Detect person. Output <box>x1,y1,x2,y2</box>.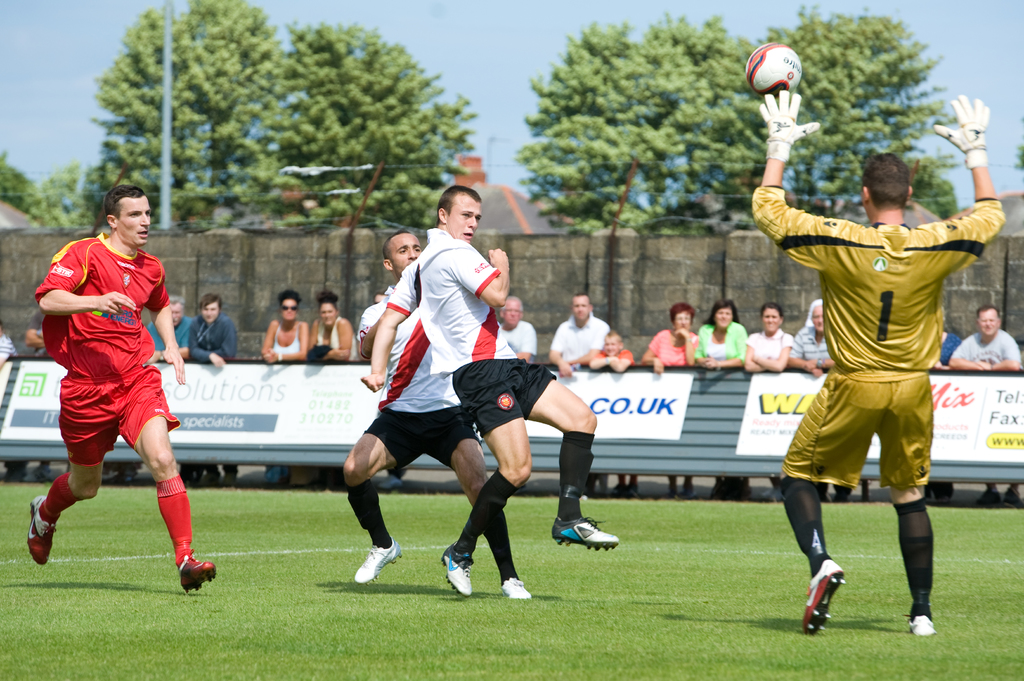
<box>258,287,299,360</box>.
